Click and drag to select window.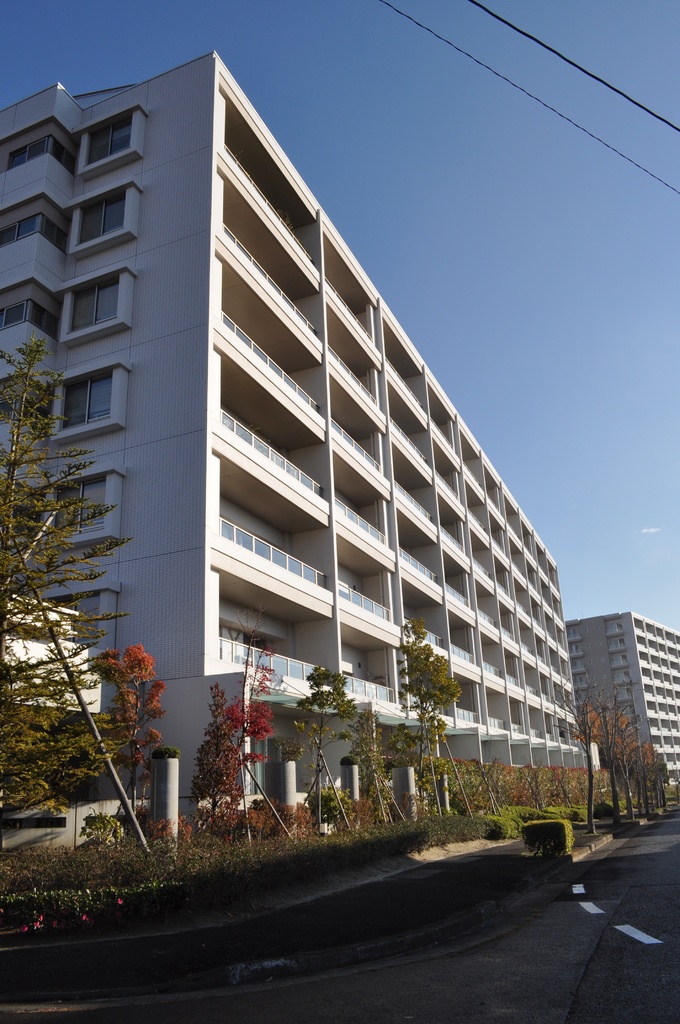
Selection: <region>60, 376, 113, 431</region>.
